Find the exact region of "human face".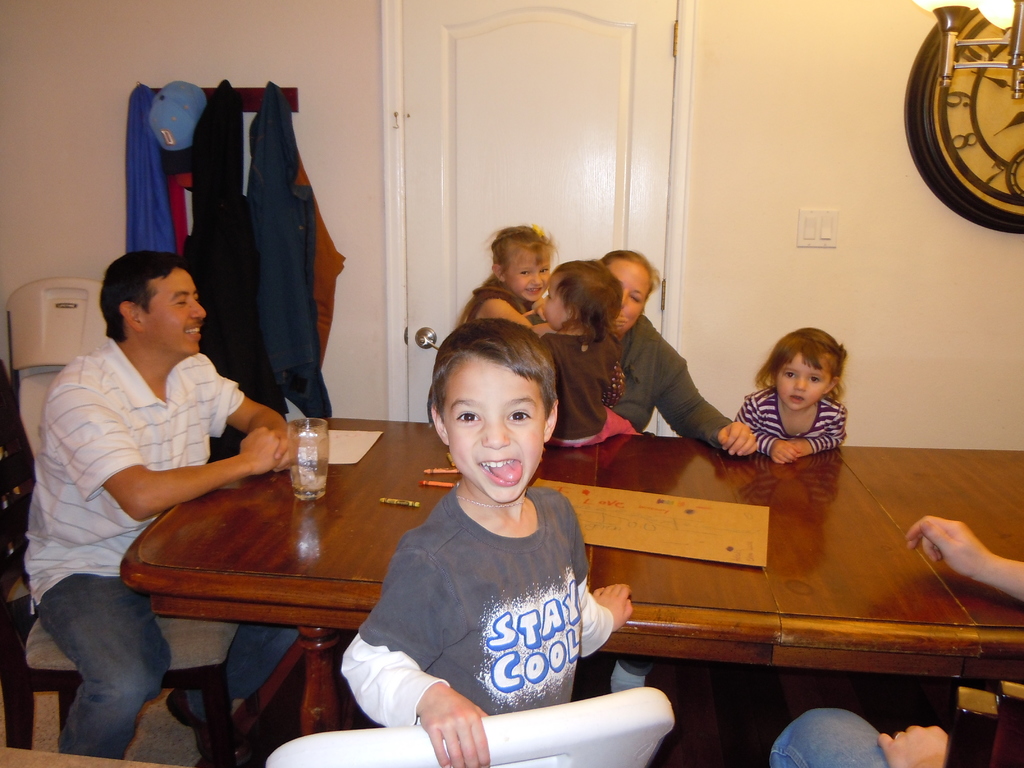
Exact region: region(141, 263, 207, 357).
